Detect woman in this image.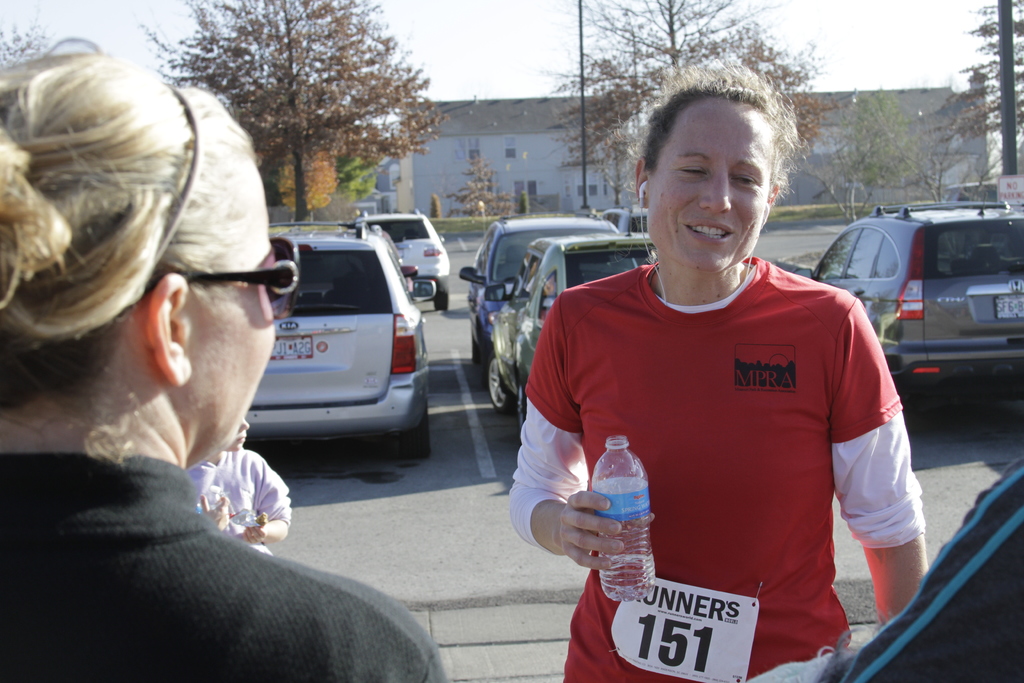
Detection: [x1=25, y1=69, x2=370, y2=681].
